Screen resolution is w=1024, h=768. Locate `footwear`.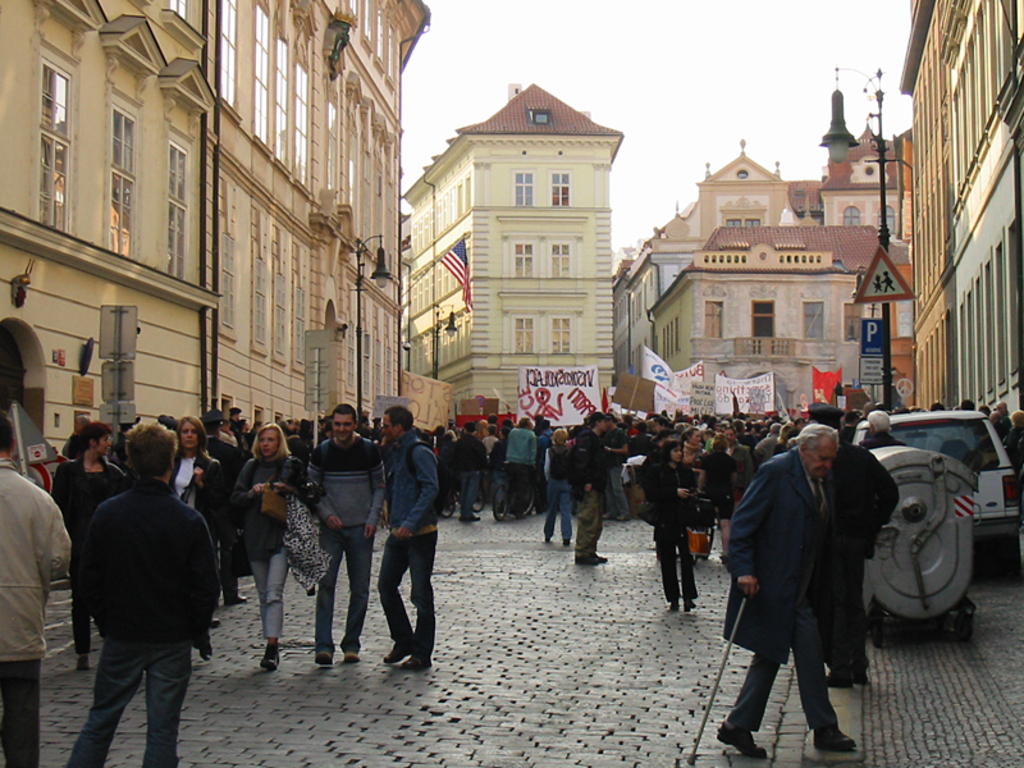
[x1=404, y1=660, x2=425, y2=671].
